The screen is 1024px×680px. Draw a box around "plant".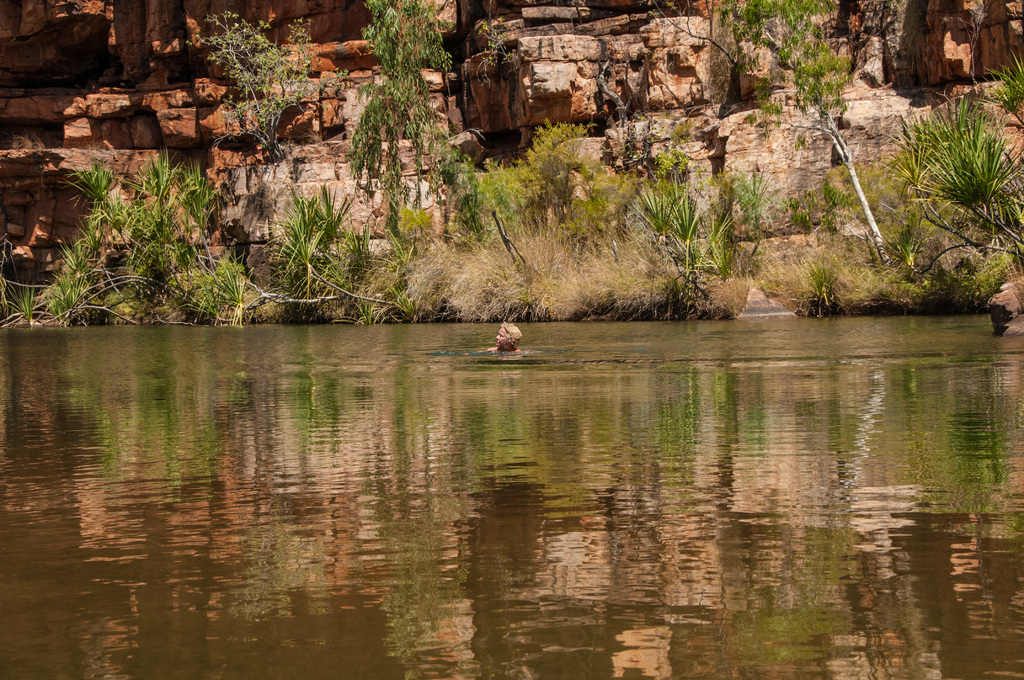
(714, 133, 777, 238).
